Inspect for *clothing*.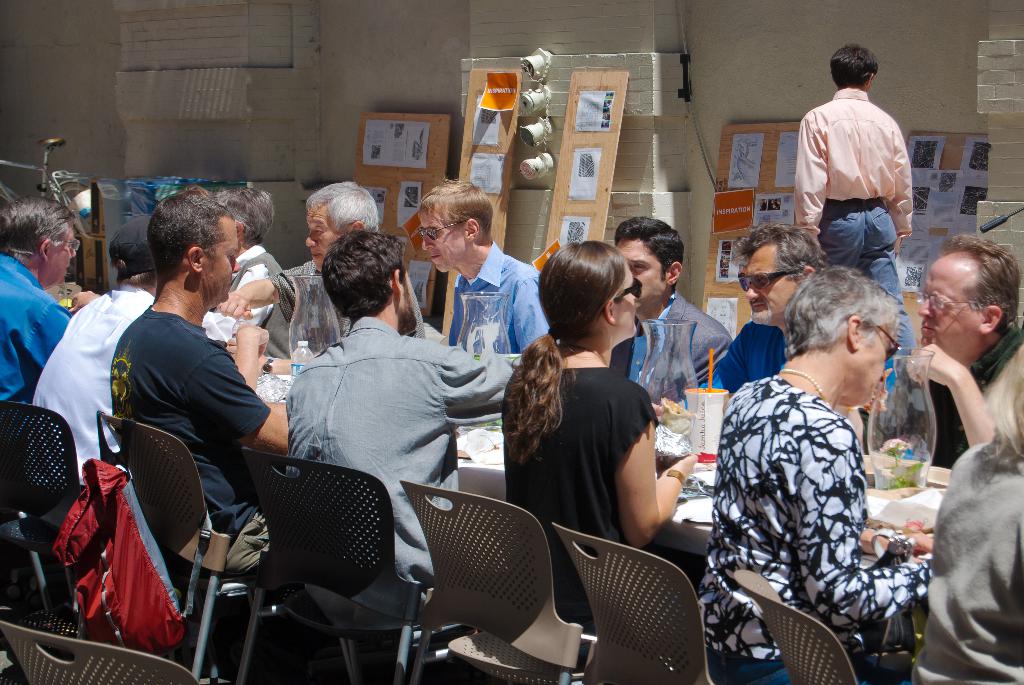
Inspection: bbox=[911, 431, 1023, 684].
